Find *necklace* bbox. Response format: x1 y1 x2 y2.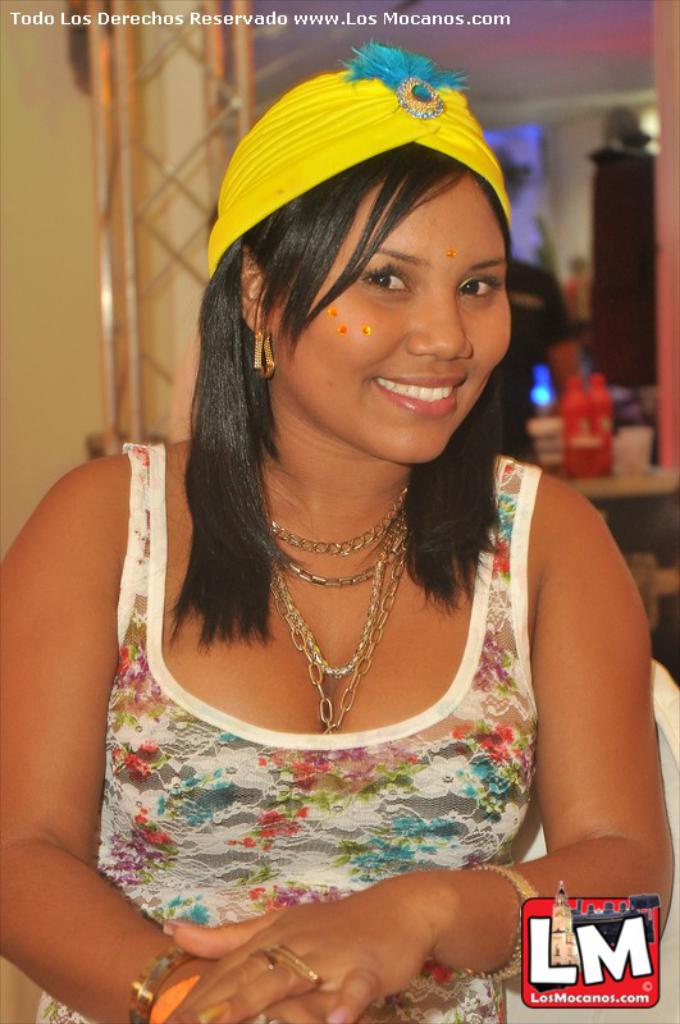
277 564 385 681.
